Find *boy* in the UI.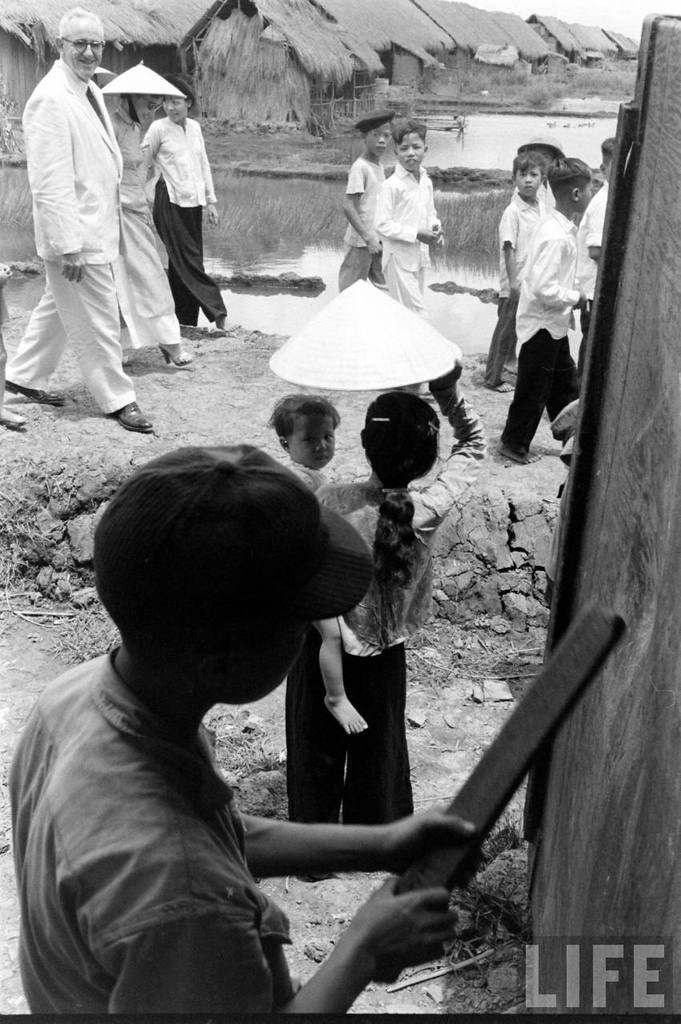
UI element at 503/163/584/459.
